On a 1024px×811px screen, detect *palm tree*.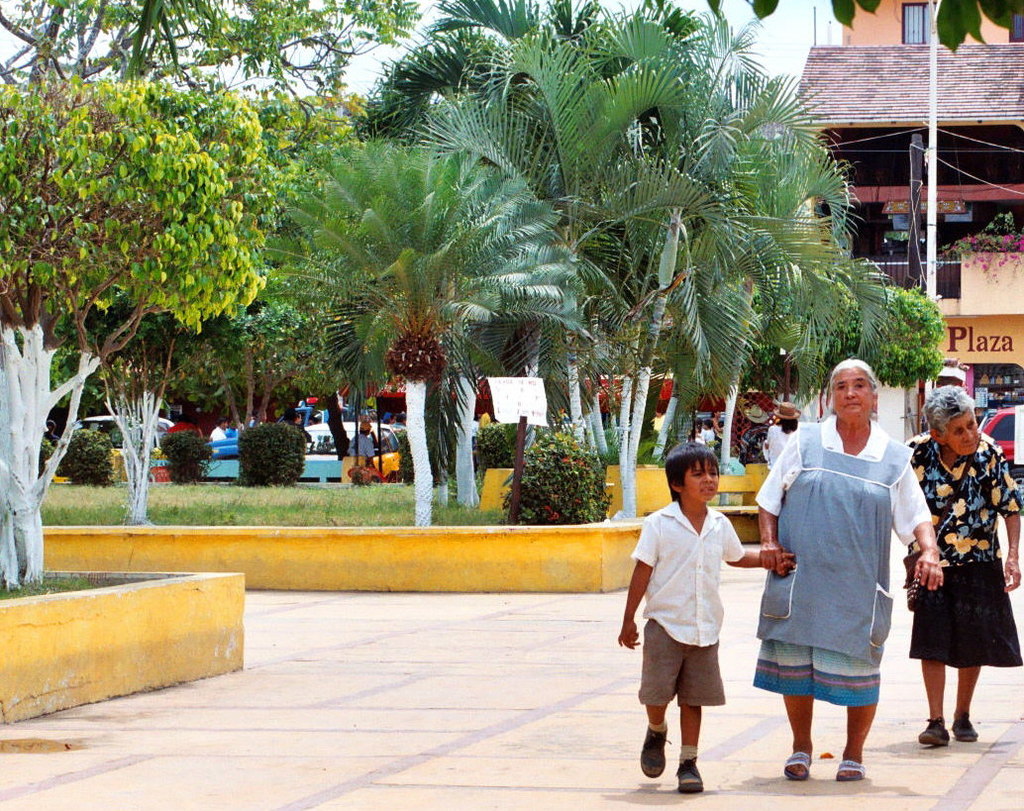
614, 11, 831, 523.
